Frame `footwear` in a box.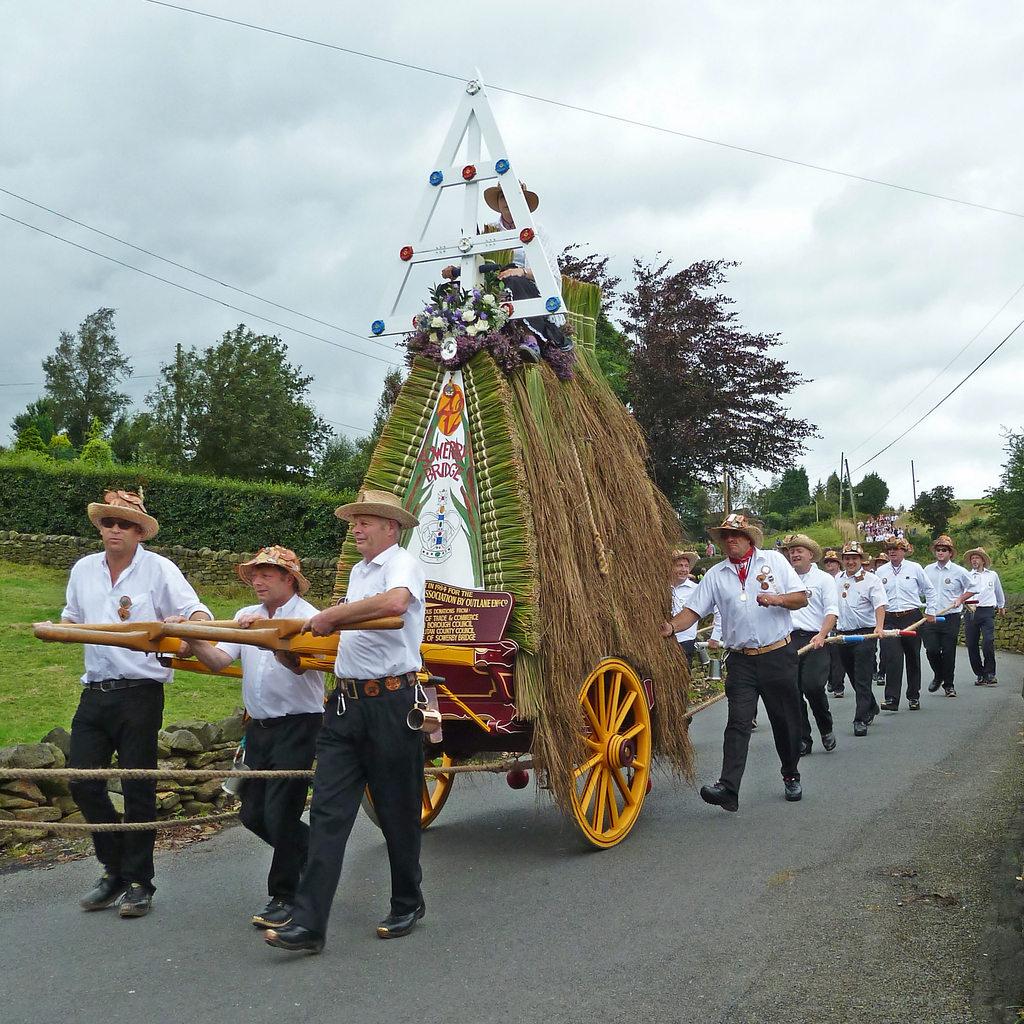
851 721 867 733.
